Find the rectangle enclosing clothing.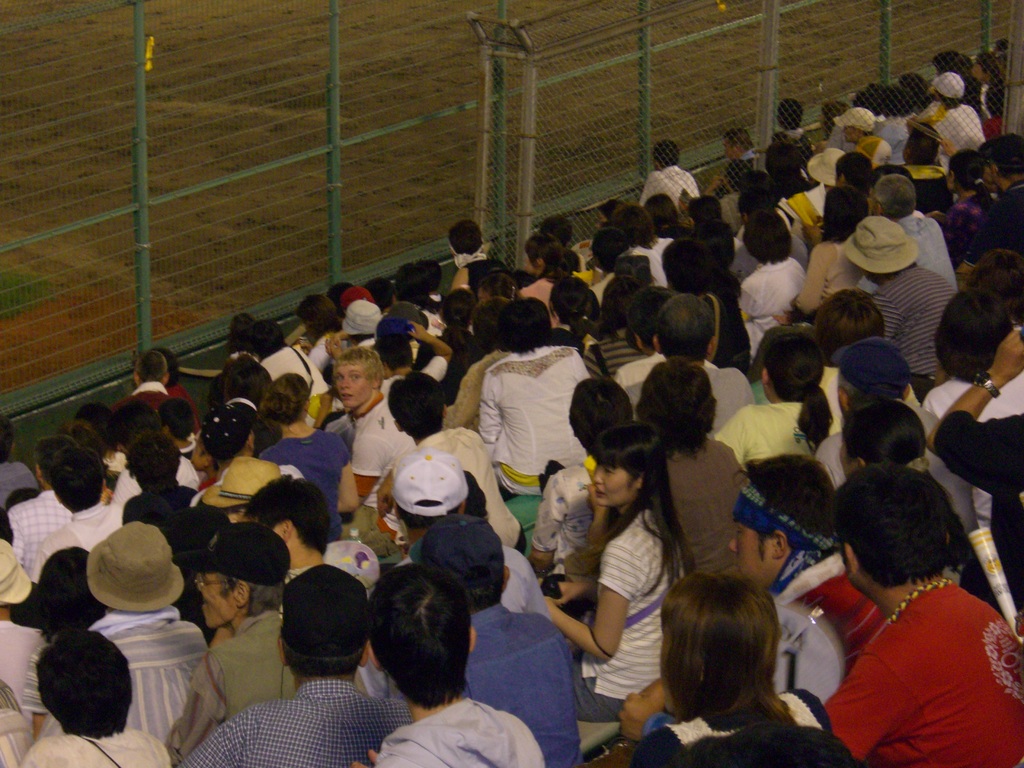
crop(734, 256, 807, 352).
